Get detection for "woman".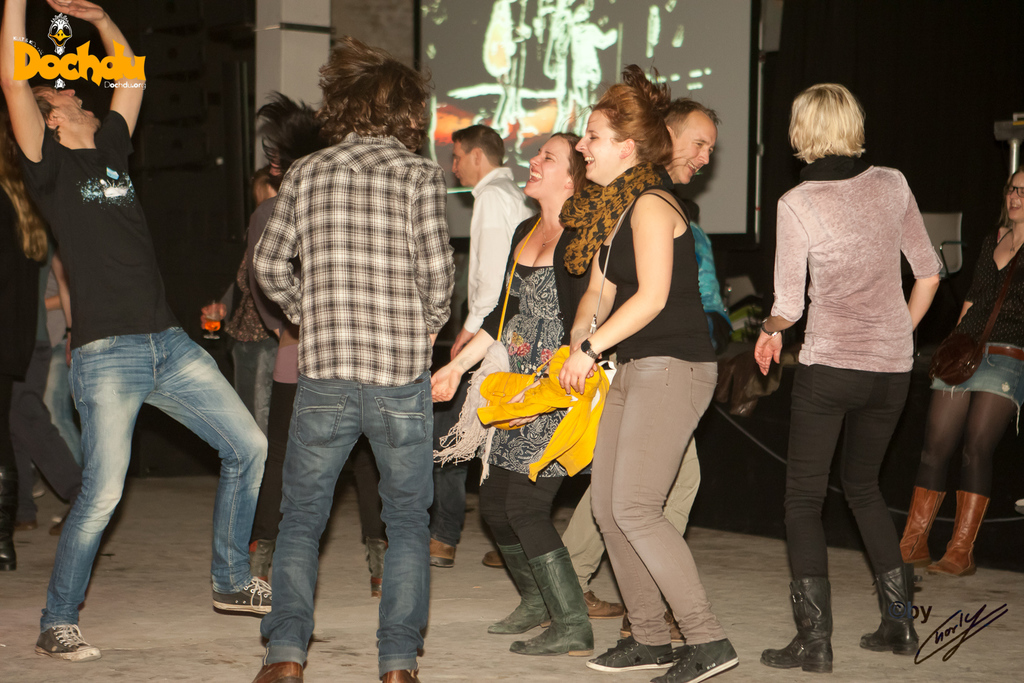
Detection: 430, 132, 593, 657.
